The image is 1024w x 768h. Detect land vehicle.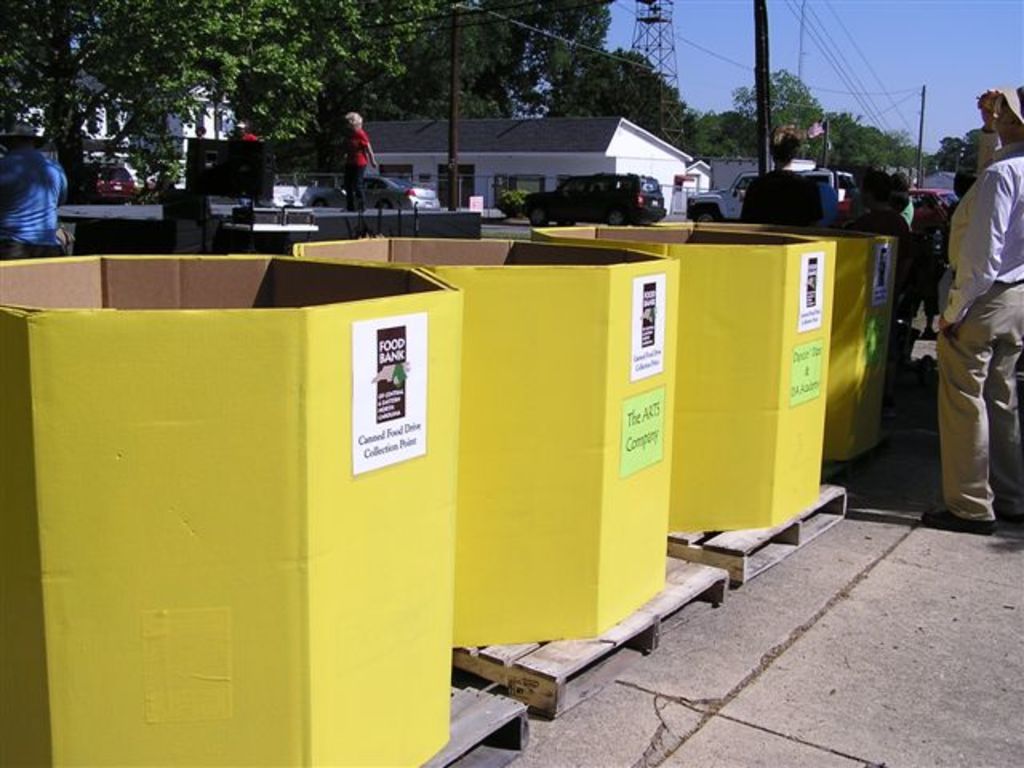
Detection: 525/174/666/224.
